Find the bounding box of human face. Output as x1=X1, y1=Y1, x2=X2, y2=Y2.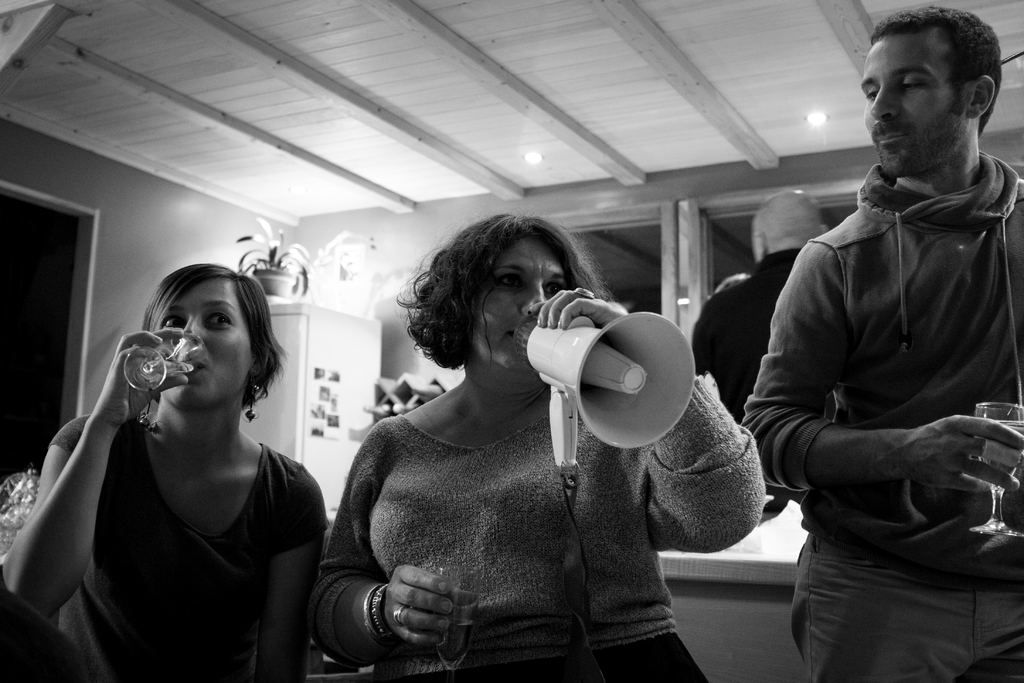
x1=468, y1=236, x2=580, y2=378.
